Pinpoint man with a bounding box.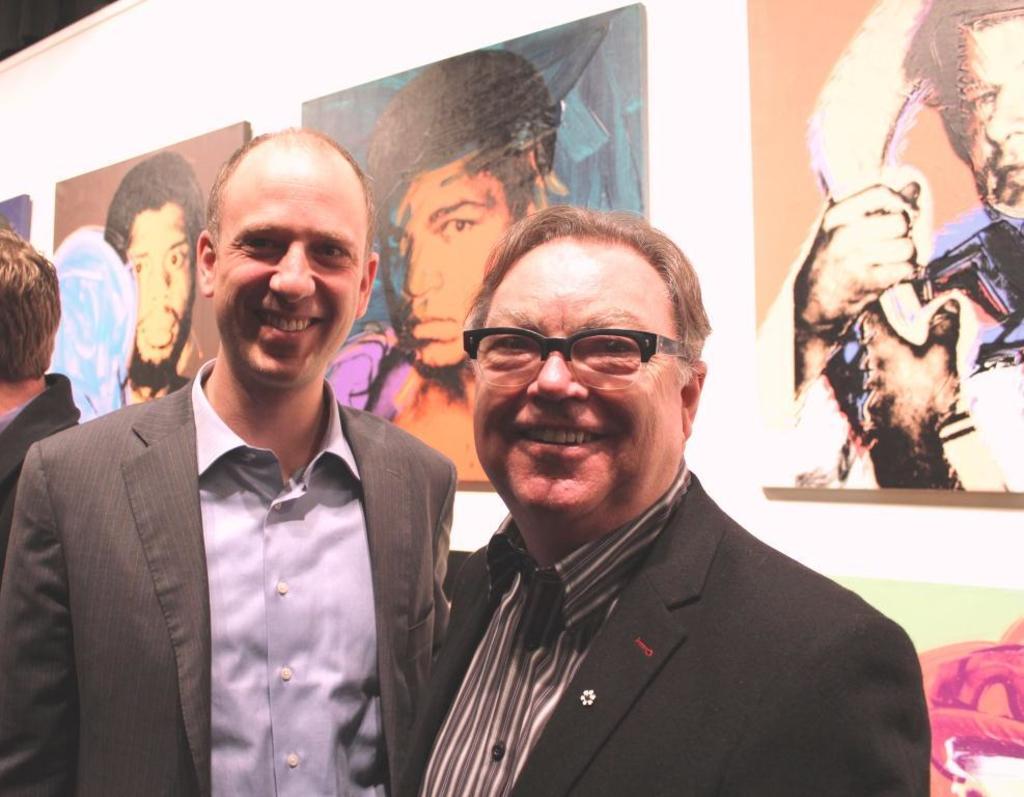
pyautogui.locateOnScreen(399, 202, 932, 796).
